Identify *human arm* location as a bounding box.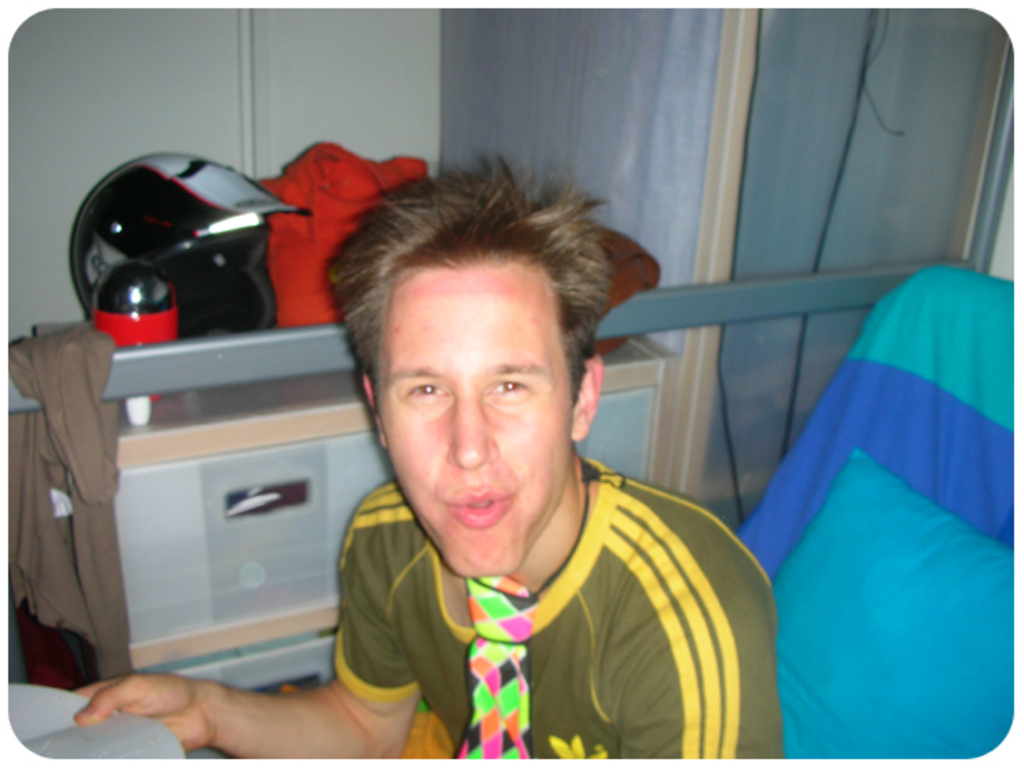
[left=53, top=644, right=377, bottom=756].
